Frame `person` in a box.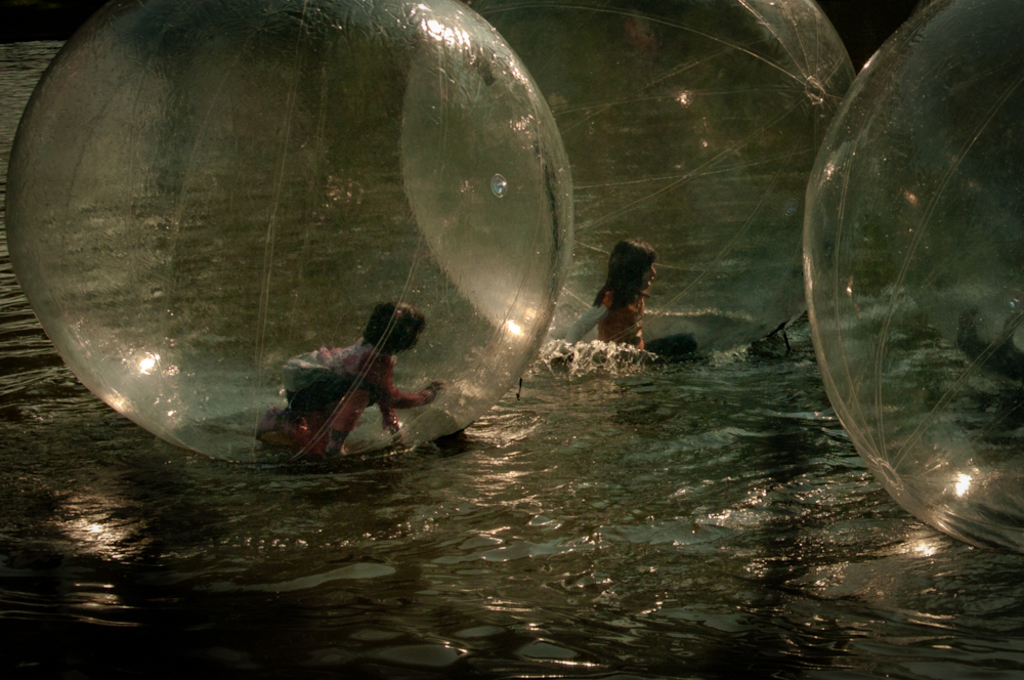
{"left": 258, "top": 301, "right": 447, "bottom": 462}.
